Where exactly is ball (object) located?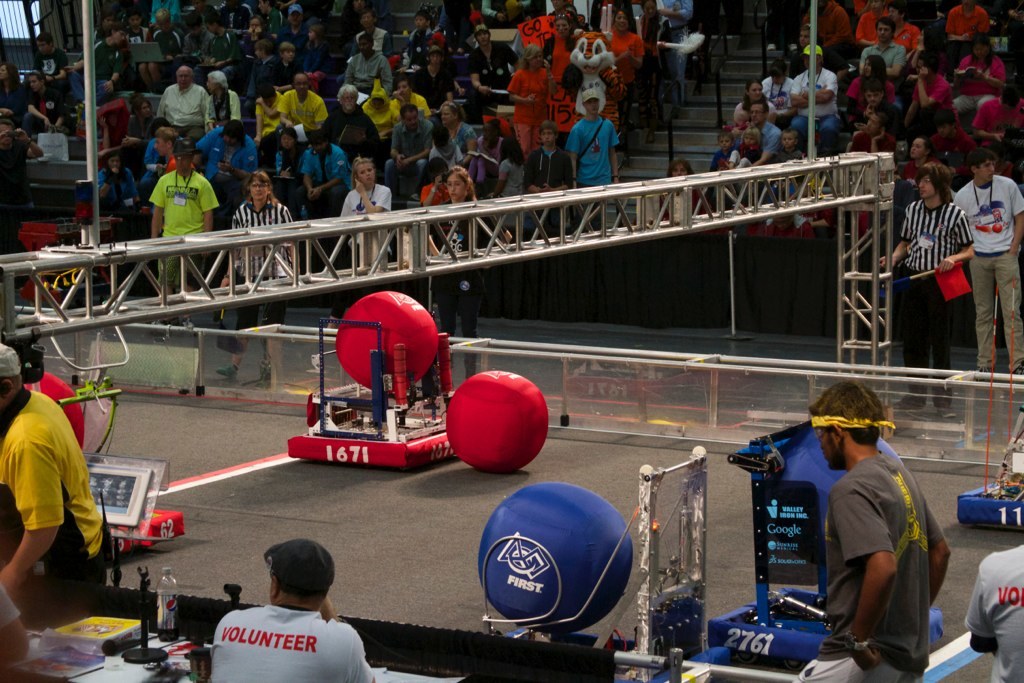
Its bounding box is bbox(479, 488, 633, 635).
